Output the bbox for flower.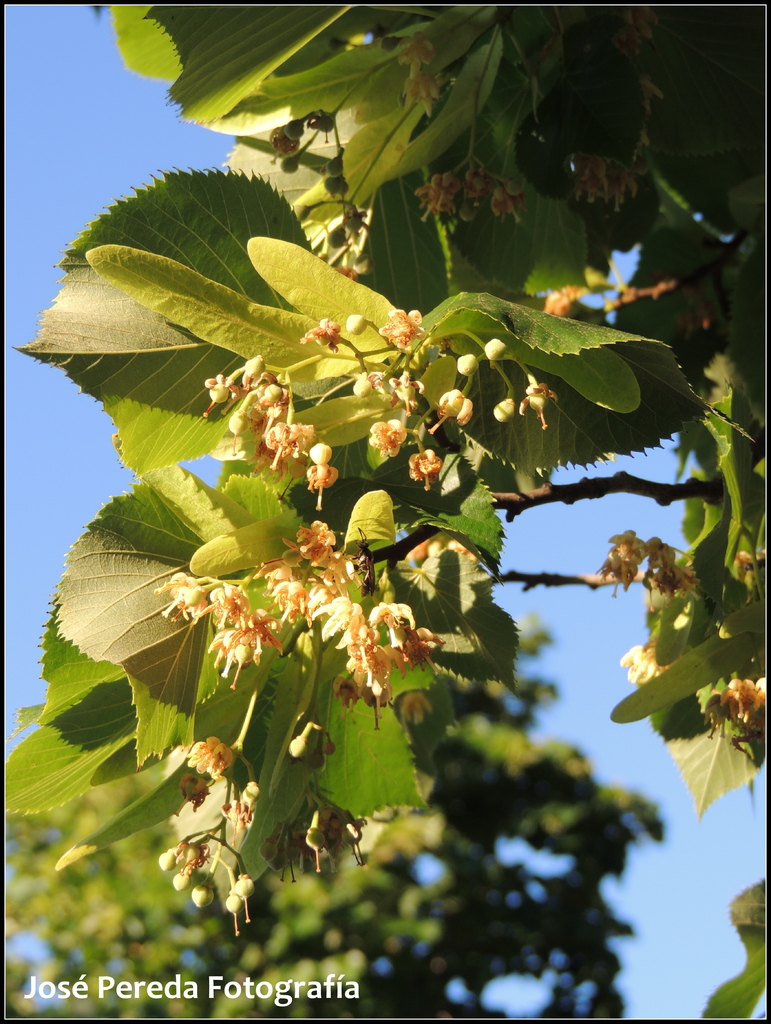
350 365 391 404.
